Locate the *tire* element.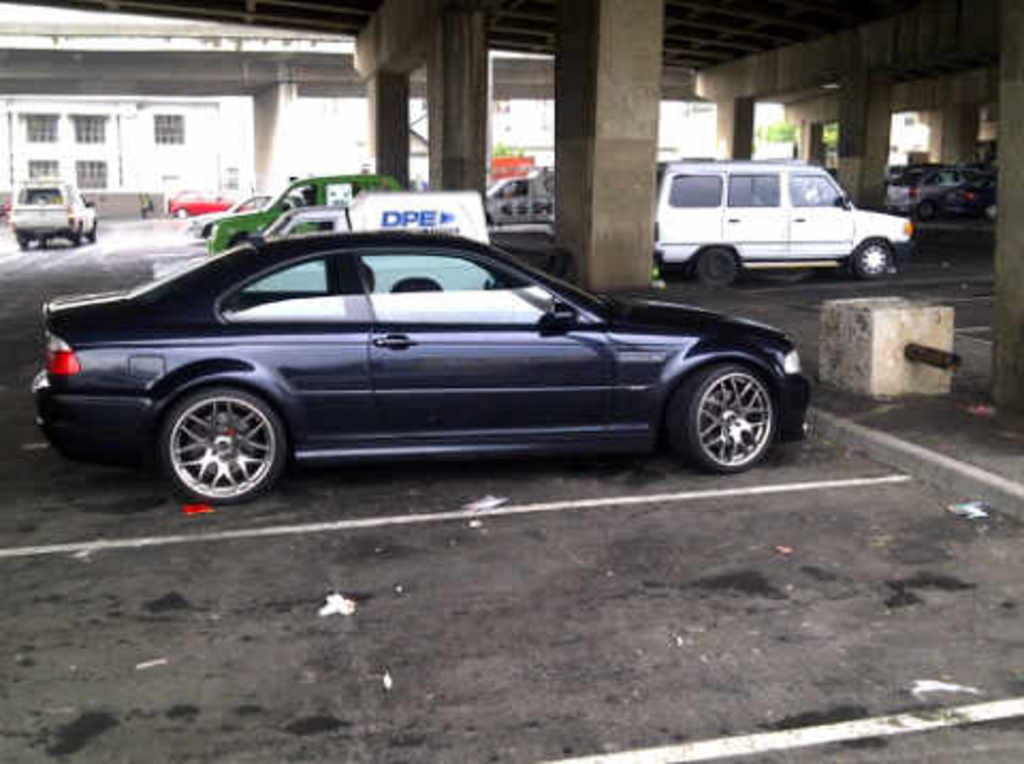
Element bbox: left=70, top=220, right=83, bottom=245.
